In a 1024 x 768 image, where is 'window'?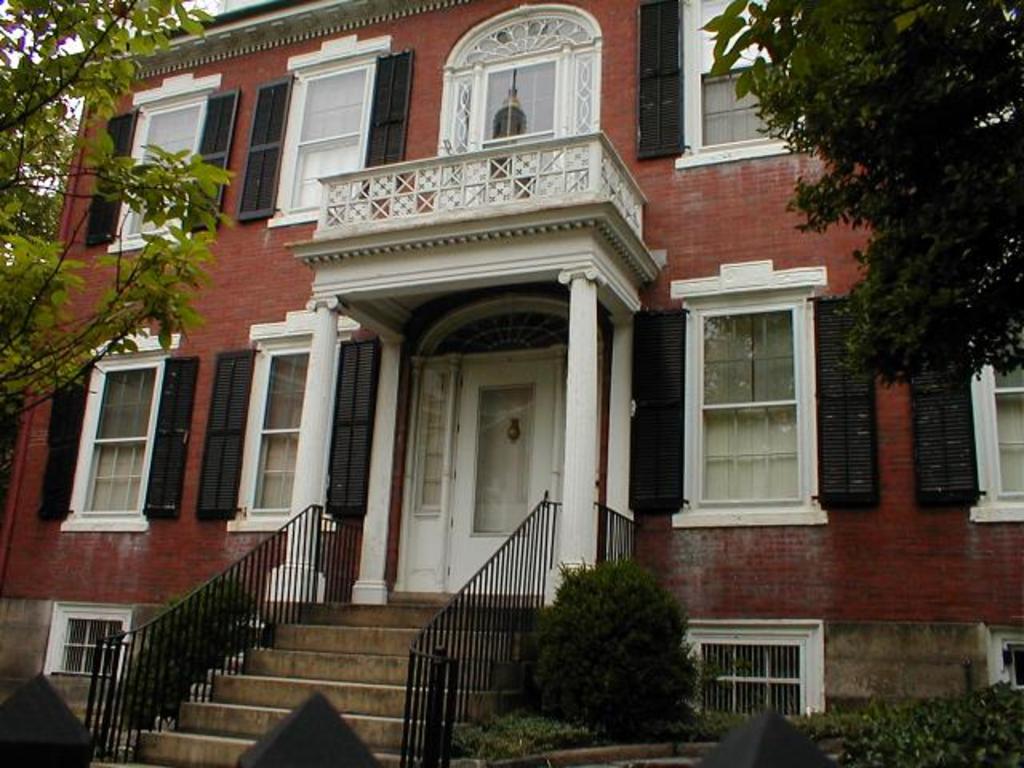
pyautogui.locateOnScreen(669, 264, 824, 528).
